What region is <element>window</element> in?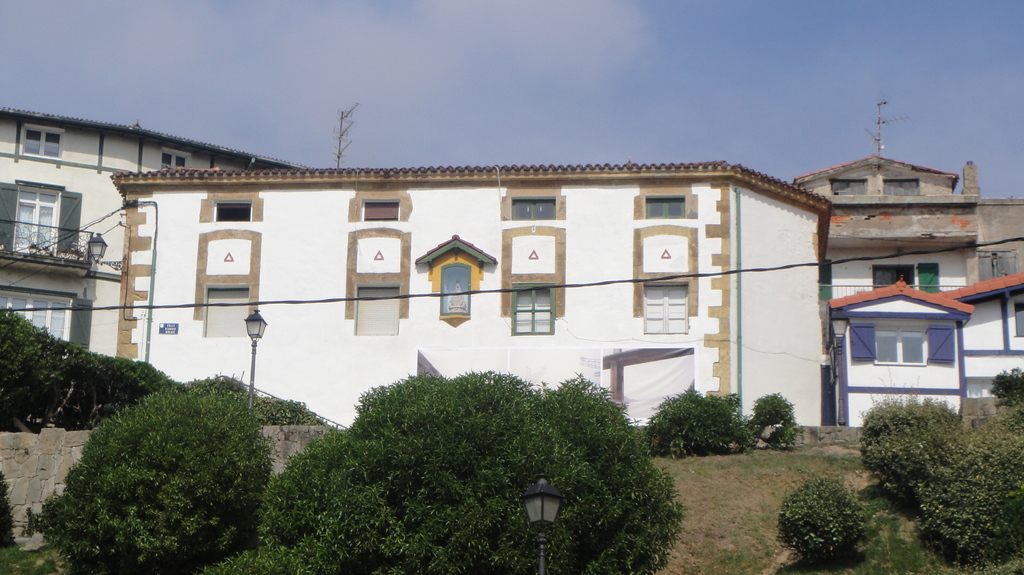
1 286 73 354.
